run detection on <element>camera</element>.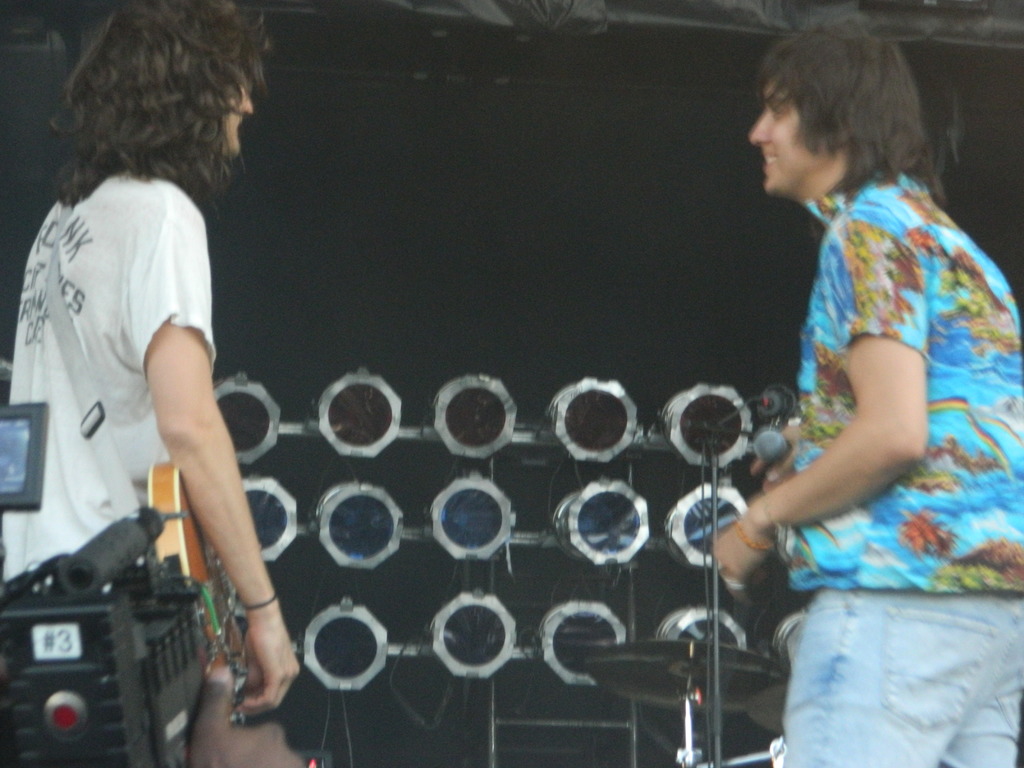
Result: select_region(0, 509, 218, 767).
